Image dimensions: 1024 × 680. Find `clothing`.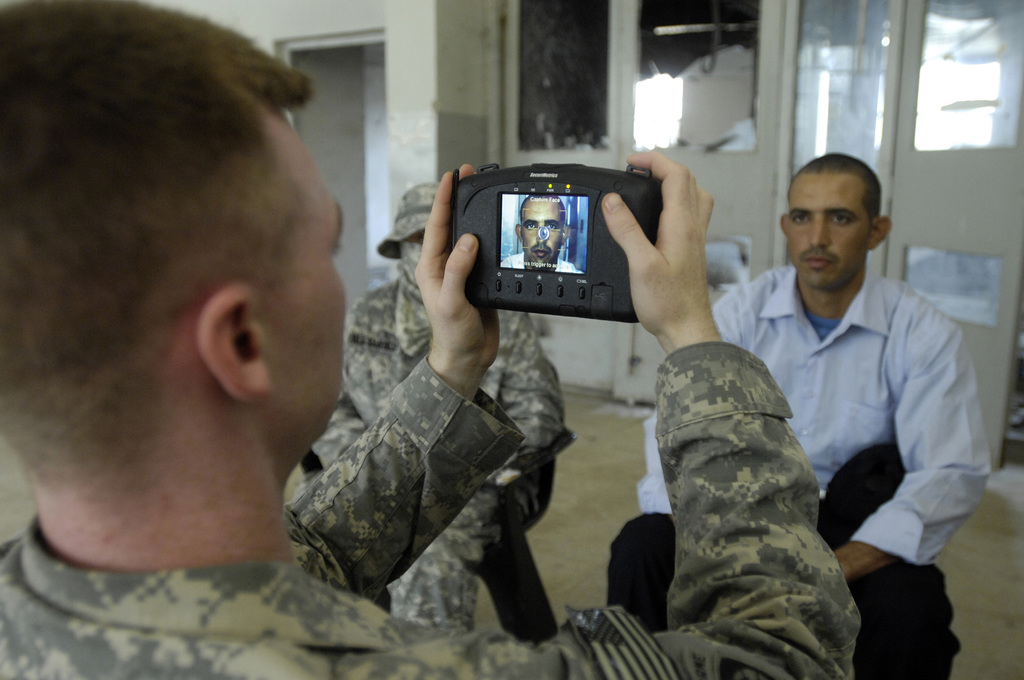
(598,255,993,679).
